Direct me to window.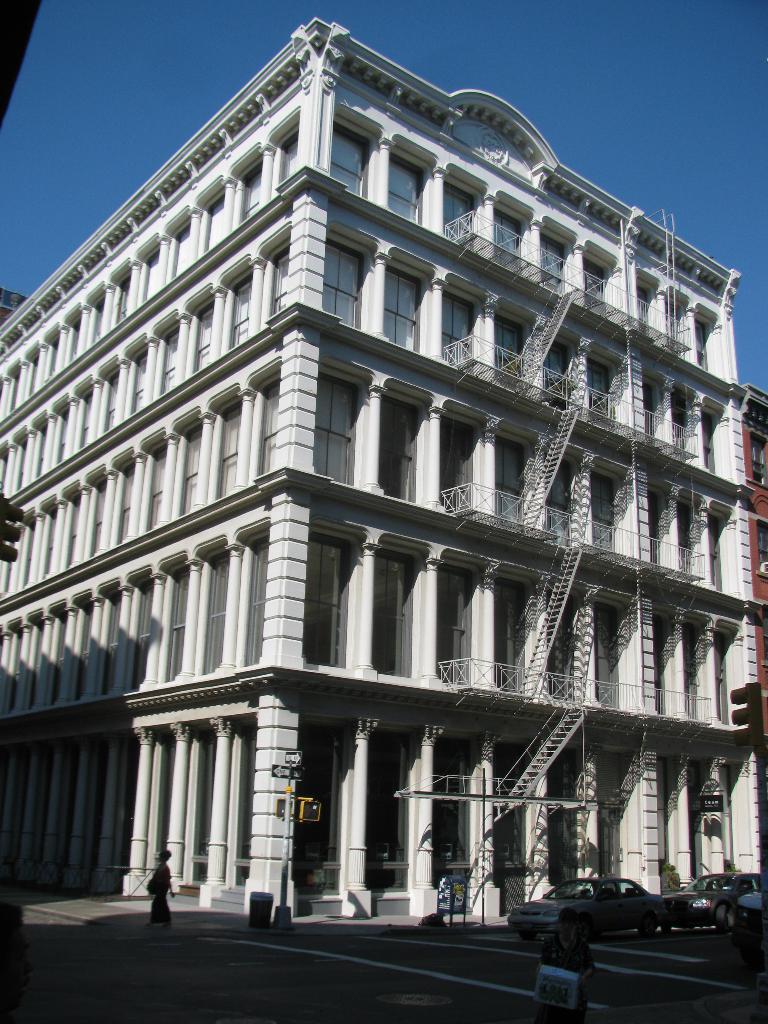
Direction: [x1=500, y1=584, x2=523, y2=696].
